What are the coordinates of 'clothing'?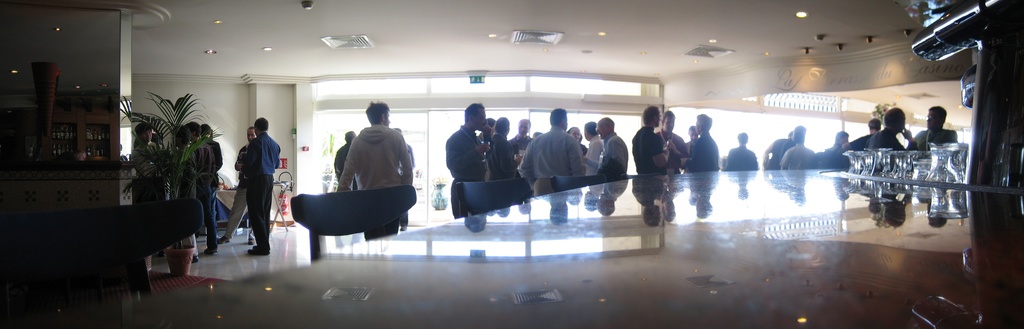
x1=814 y1=143 x2=851 y2=168.
